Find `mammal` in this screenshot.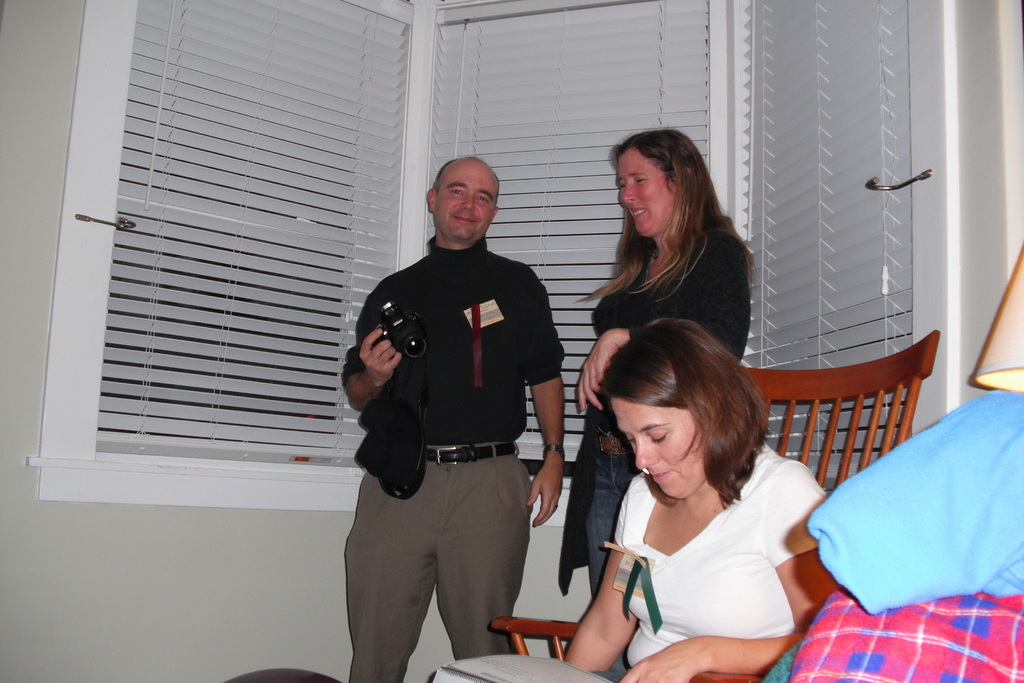
The bounding box for `mammal` is detection(563, 317, 833, 682).
